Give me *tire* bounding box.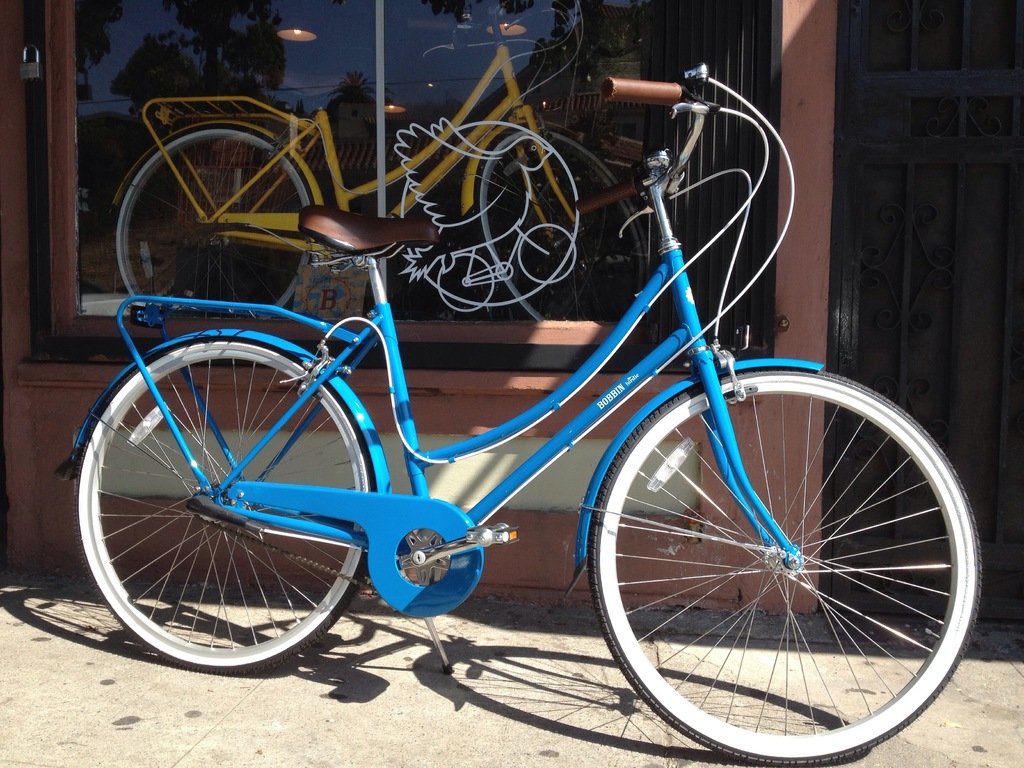
detection(470, 124, 666, 328).
